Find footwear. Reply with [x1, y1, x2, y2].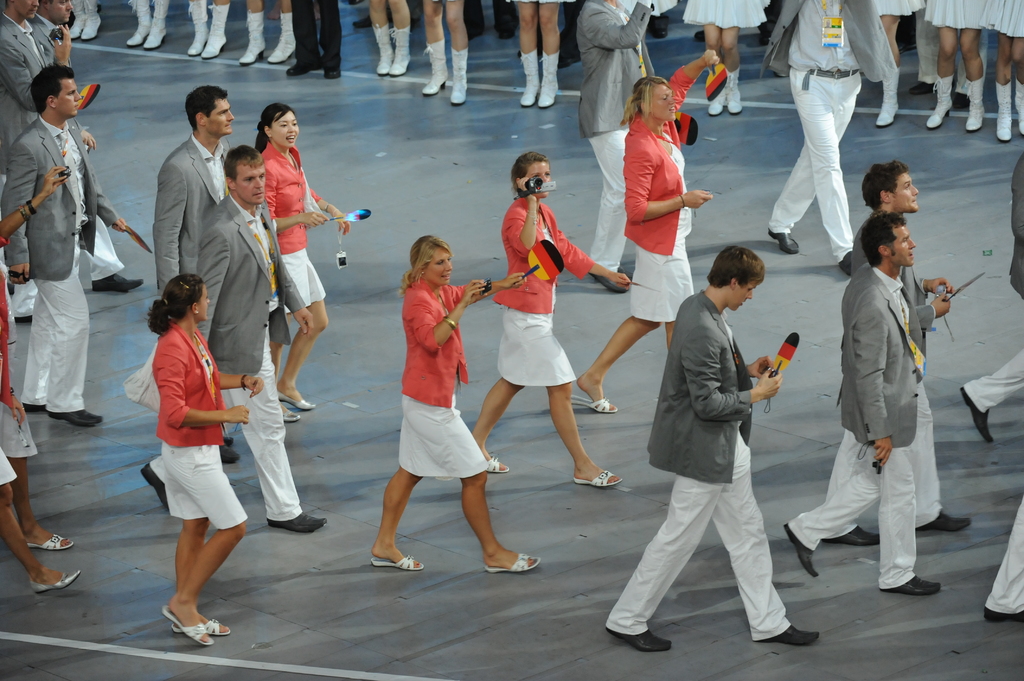
[780, 522, 821, 579].
